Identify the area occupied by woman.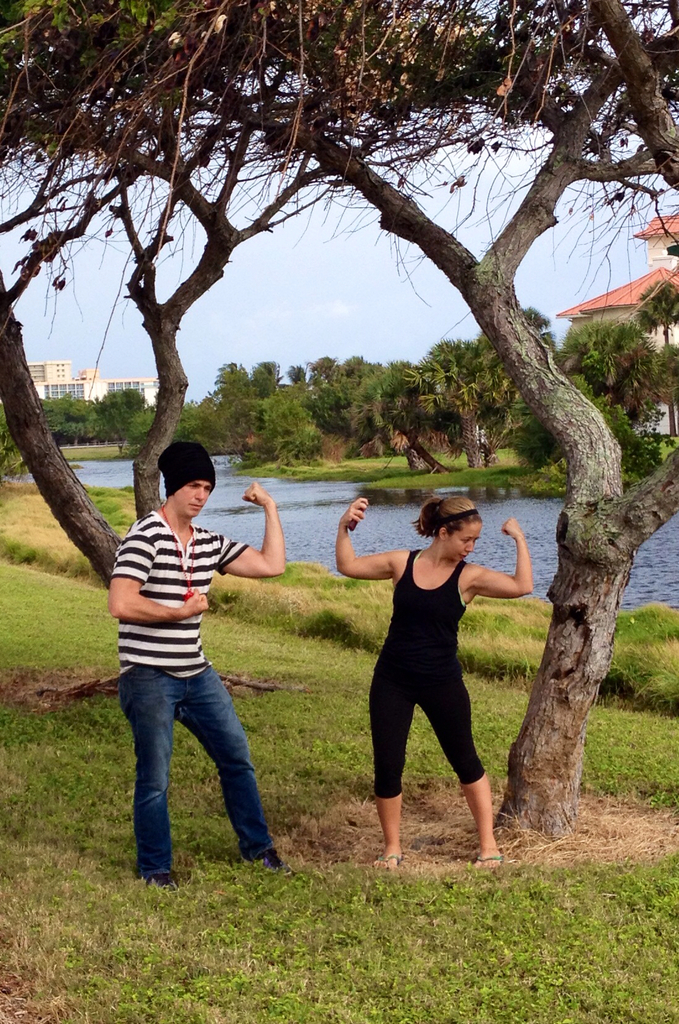
Area: [left=332, top=497, right=537, bottom=849].
